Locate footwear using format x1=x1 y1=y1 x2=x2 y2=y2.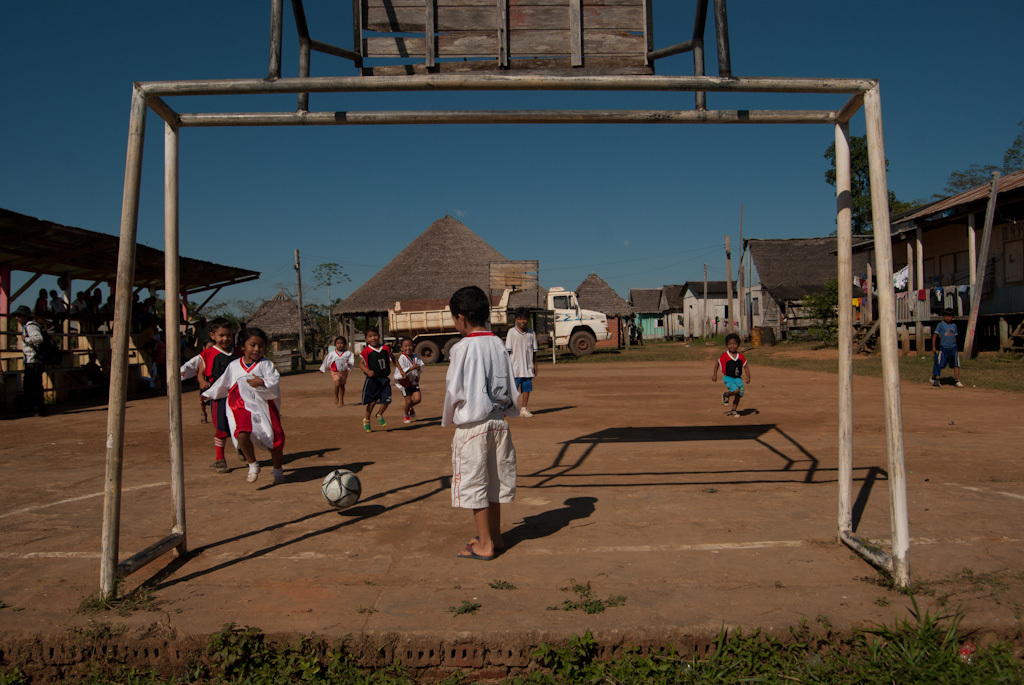
x1=724 y1=391 x2=731 y2=406.
